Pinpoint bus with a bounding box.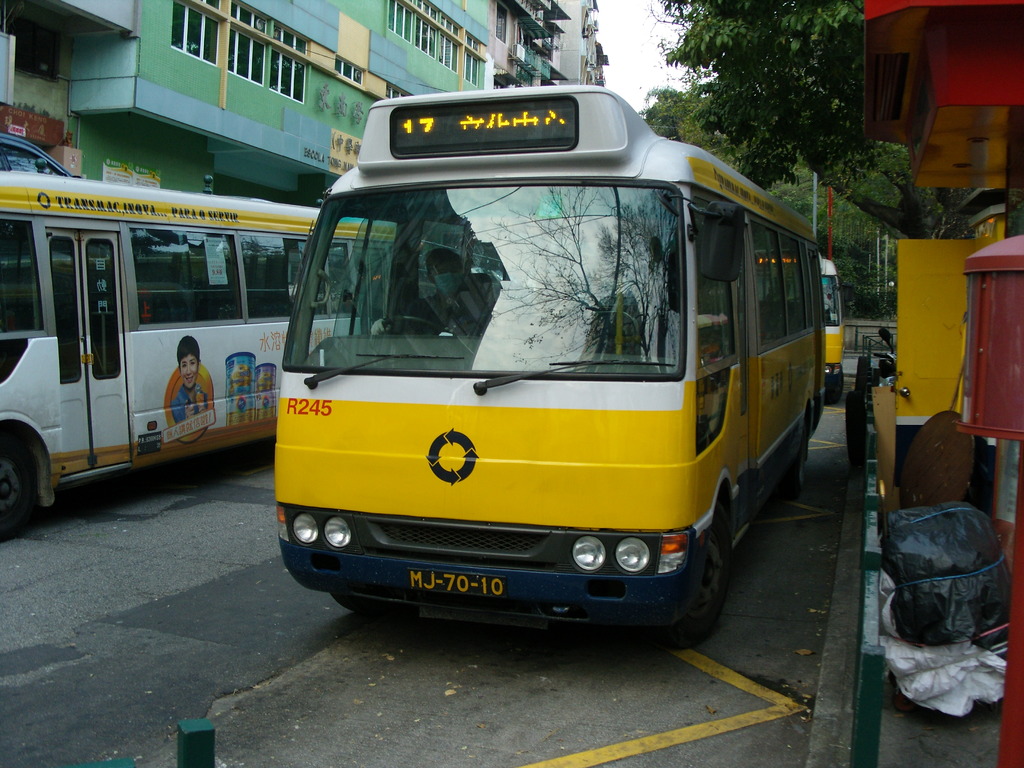
BBox(816, 259, 844, 404).
